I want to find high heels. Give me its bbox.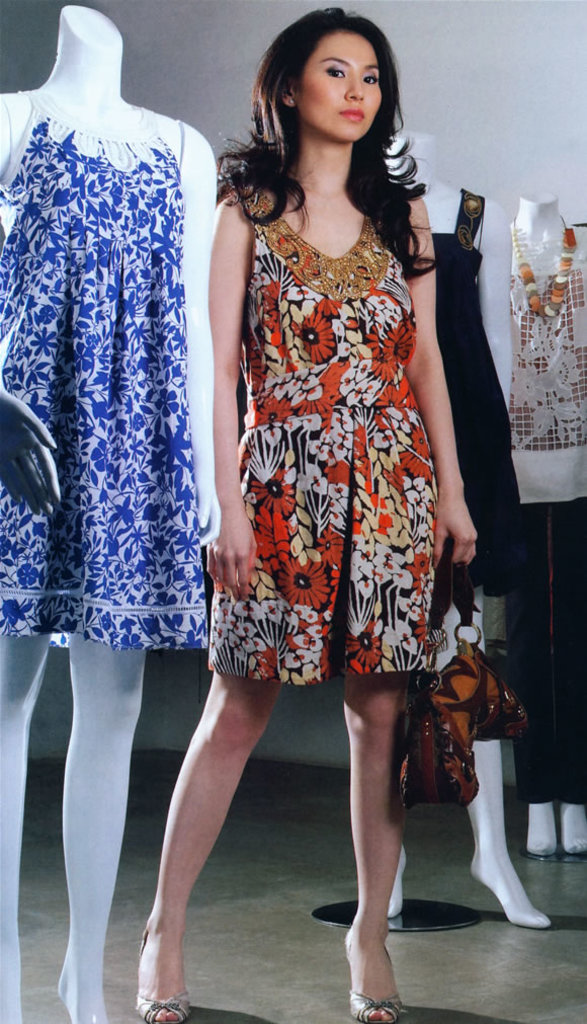
crop(134, 928, 190, 1023).
